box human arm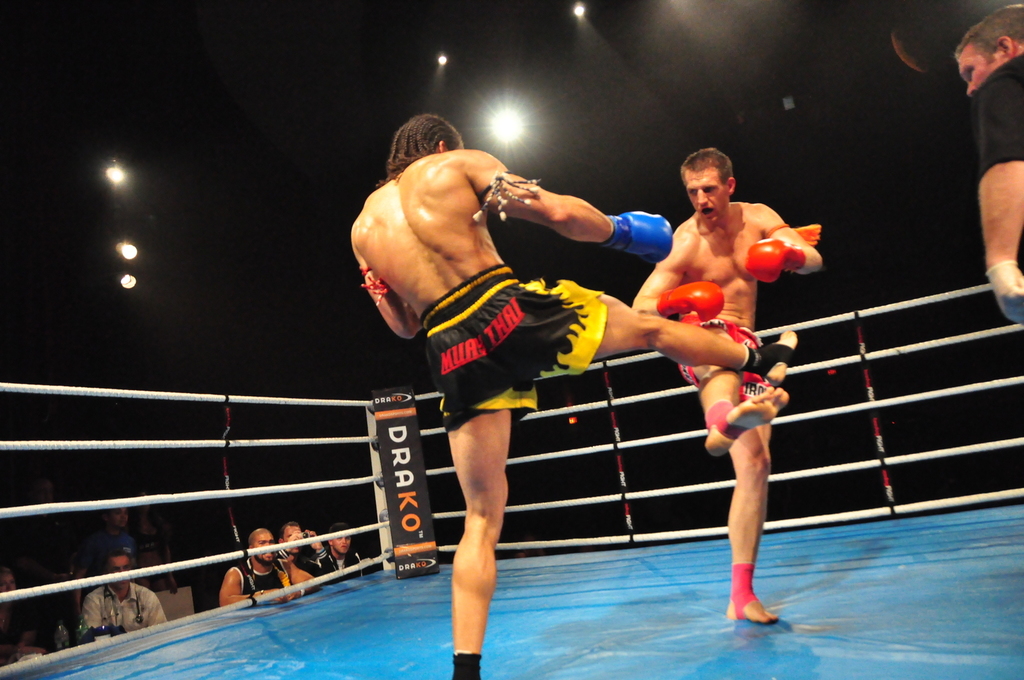
(left=215, top=562, right=295, bottom=615)
